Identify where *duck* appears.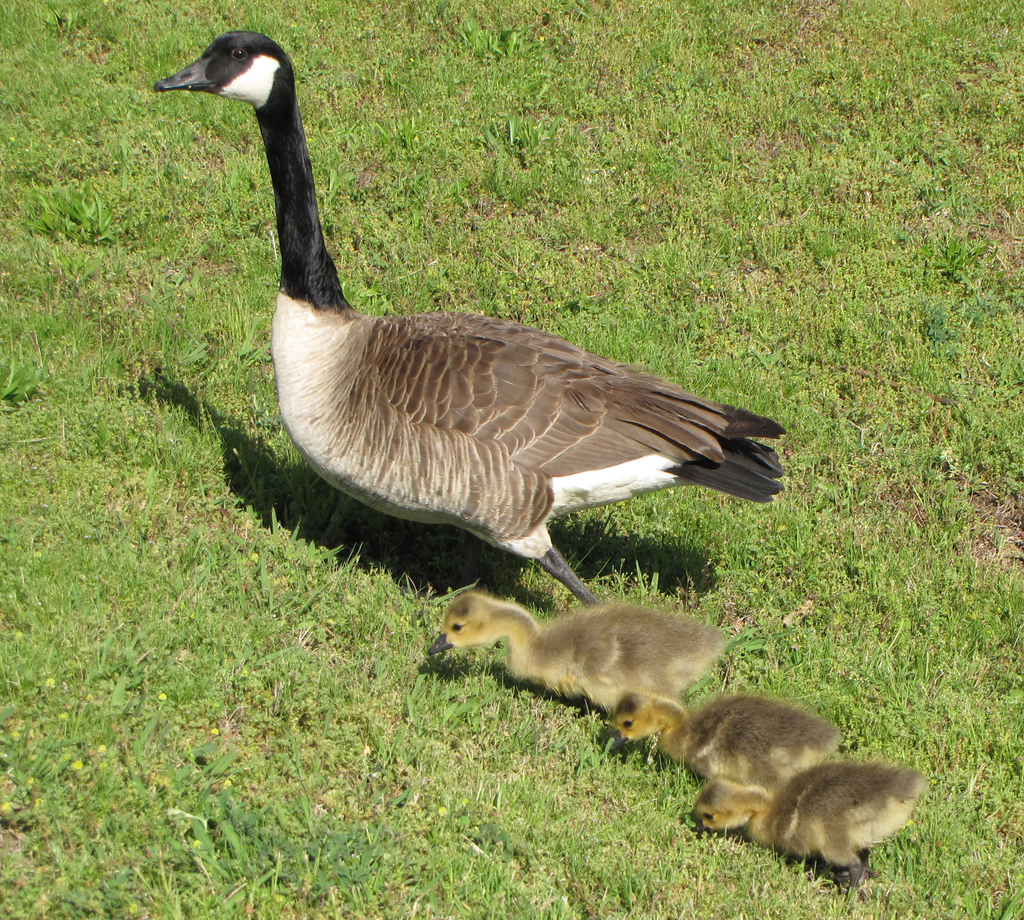
Appears at [x1=607, y1=687, x2=840, y2=807].
